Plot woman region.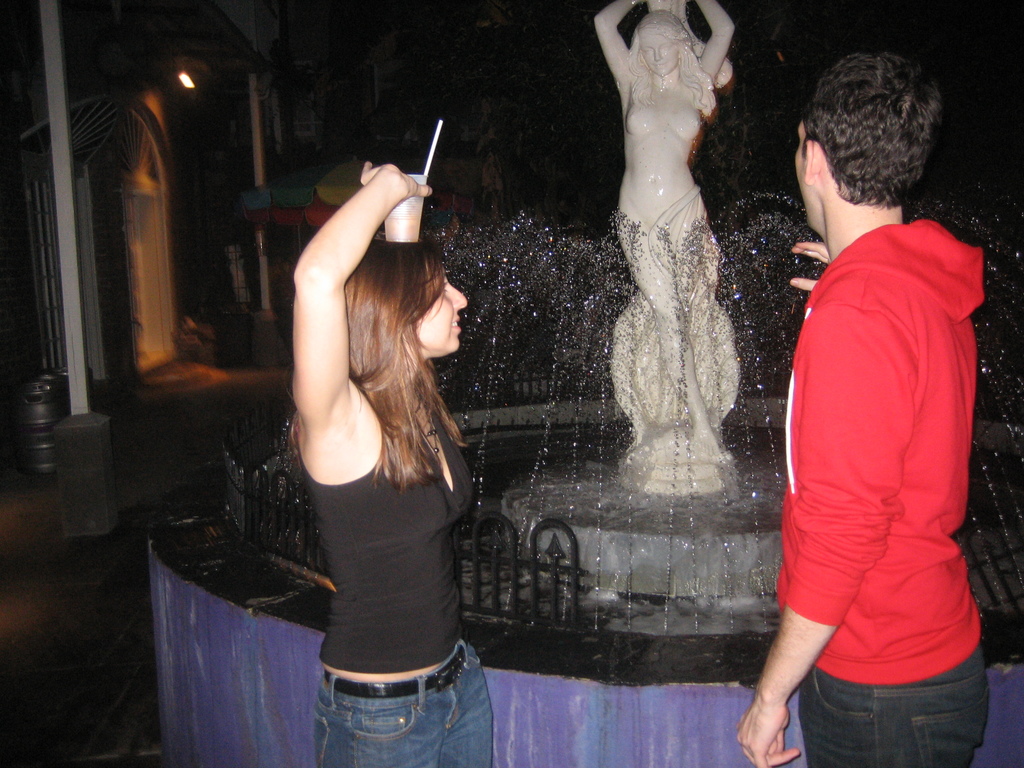
Plotted at left=289, top=156, right=493, bottom=767.
